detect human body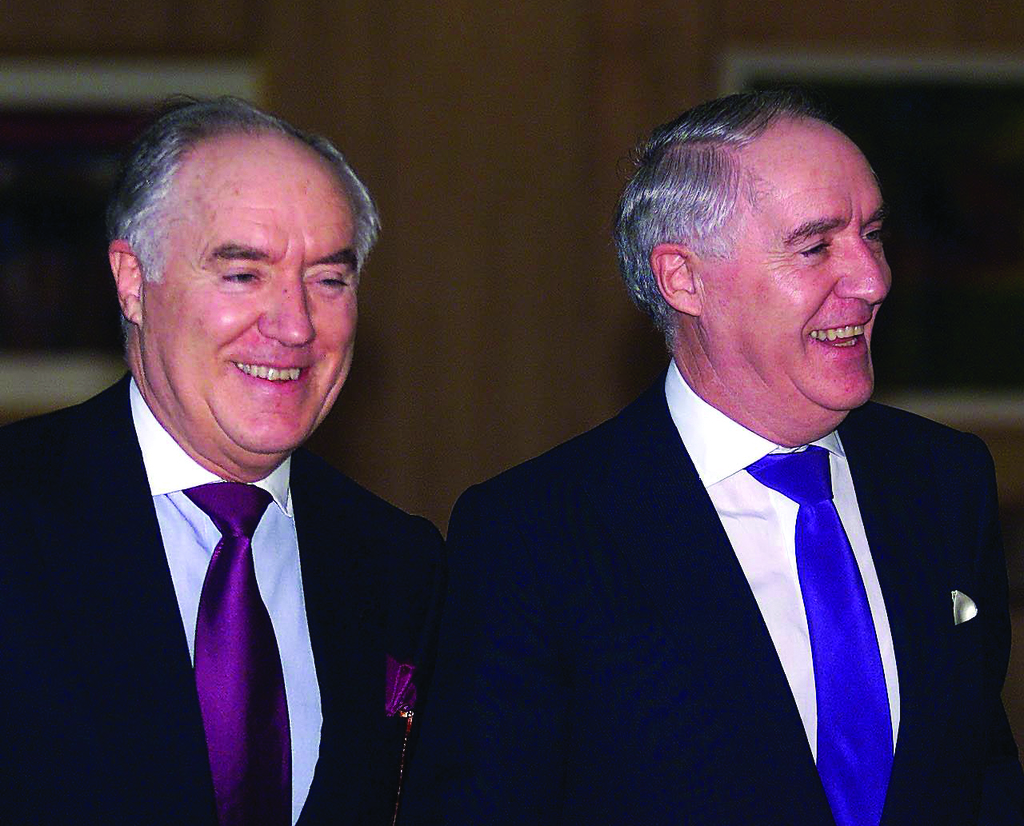
bbox=[614, 138, 945, 821]
